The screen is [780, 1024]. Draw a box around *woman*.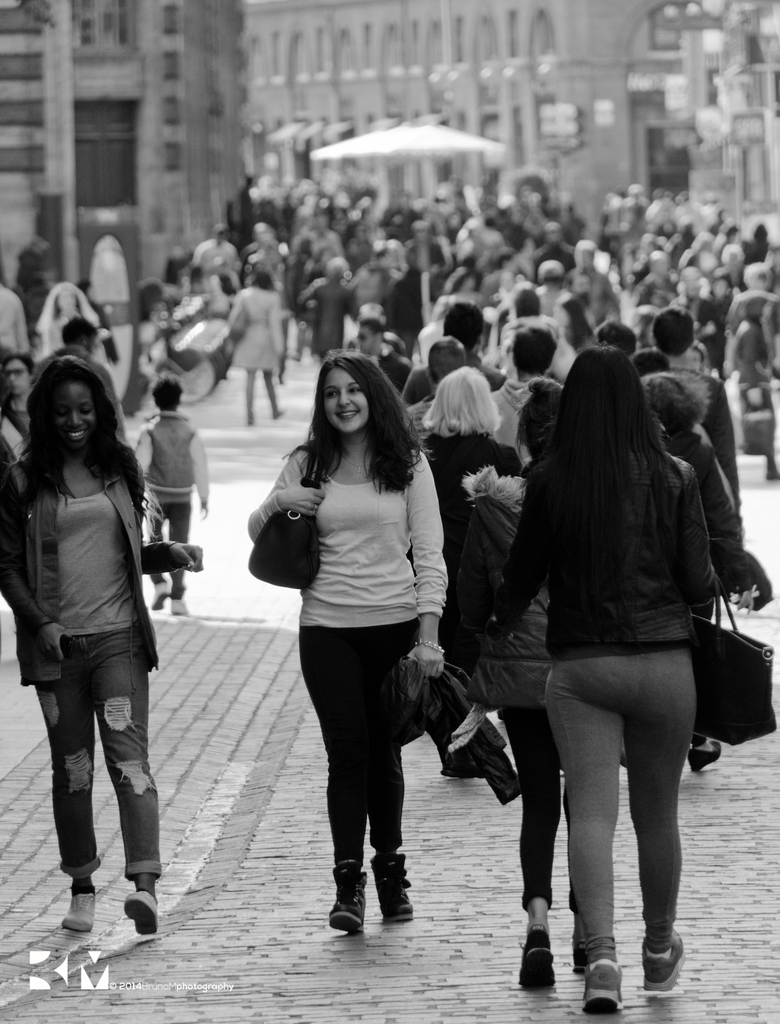
(x1=491, y1=338, x2=720, y2=1019).
